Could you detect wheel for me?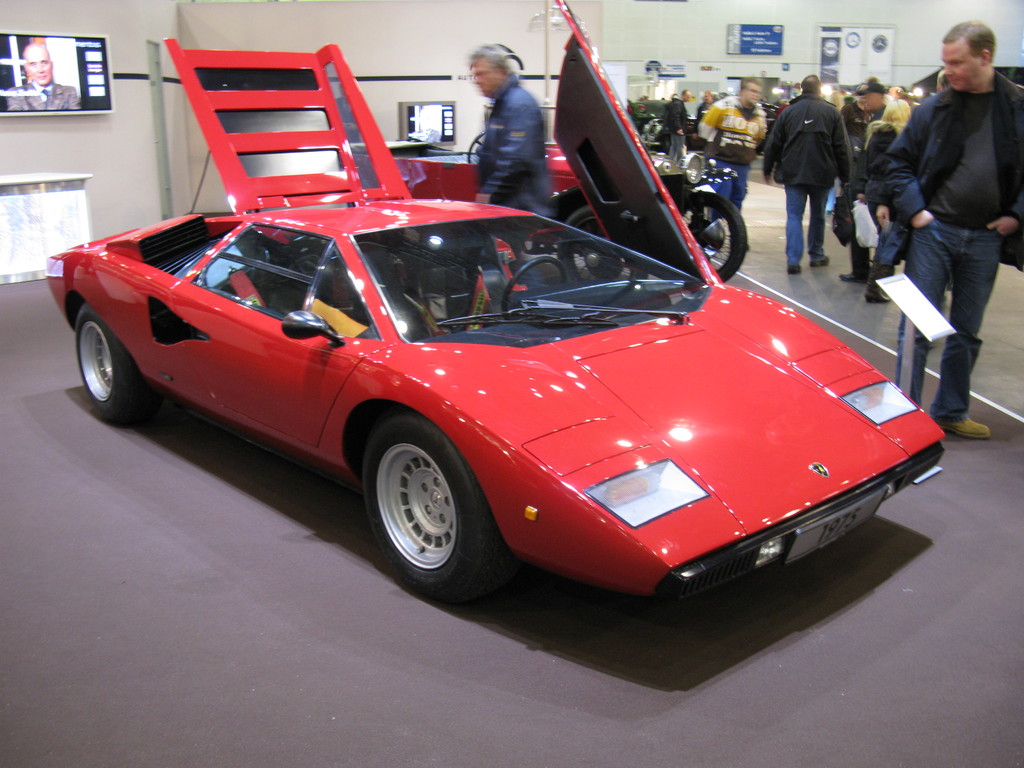
Detection result: BBox(680, 192, 745, 282).
